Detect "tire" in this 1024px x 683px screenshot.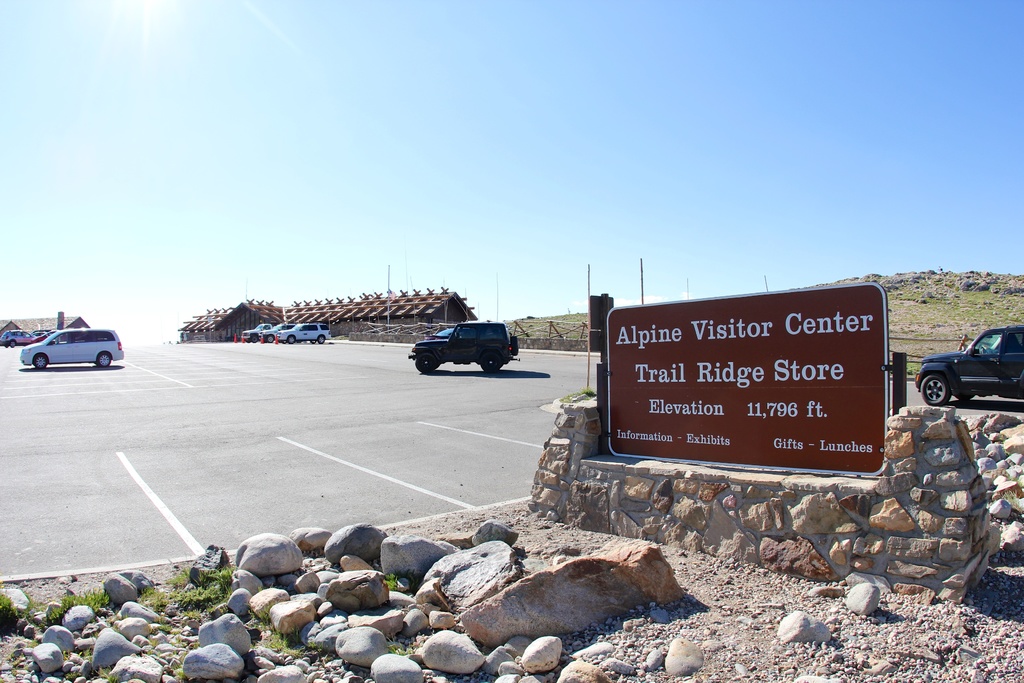
Detection: 481:354:500:372.
